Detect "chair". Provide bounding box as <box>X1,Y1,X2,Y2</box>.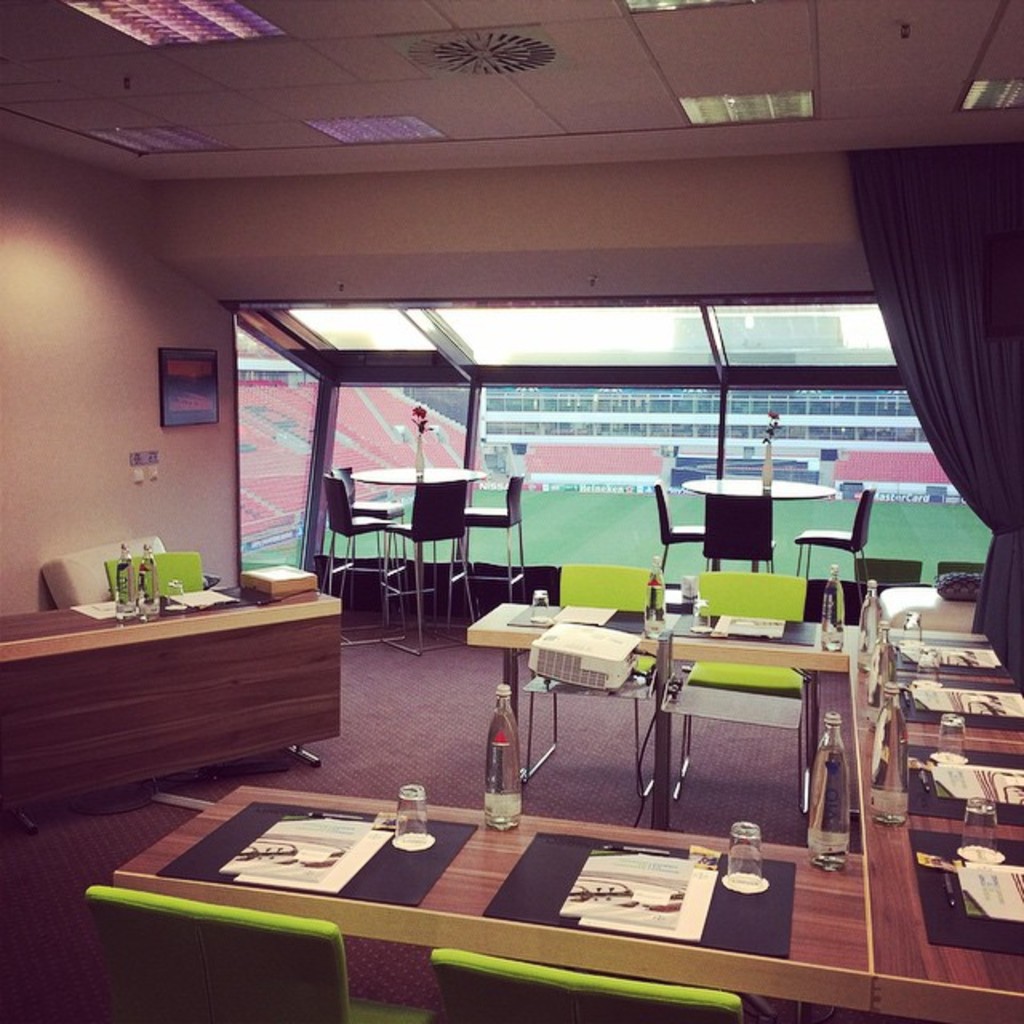
<box>645,480,709,576</box>.
